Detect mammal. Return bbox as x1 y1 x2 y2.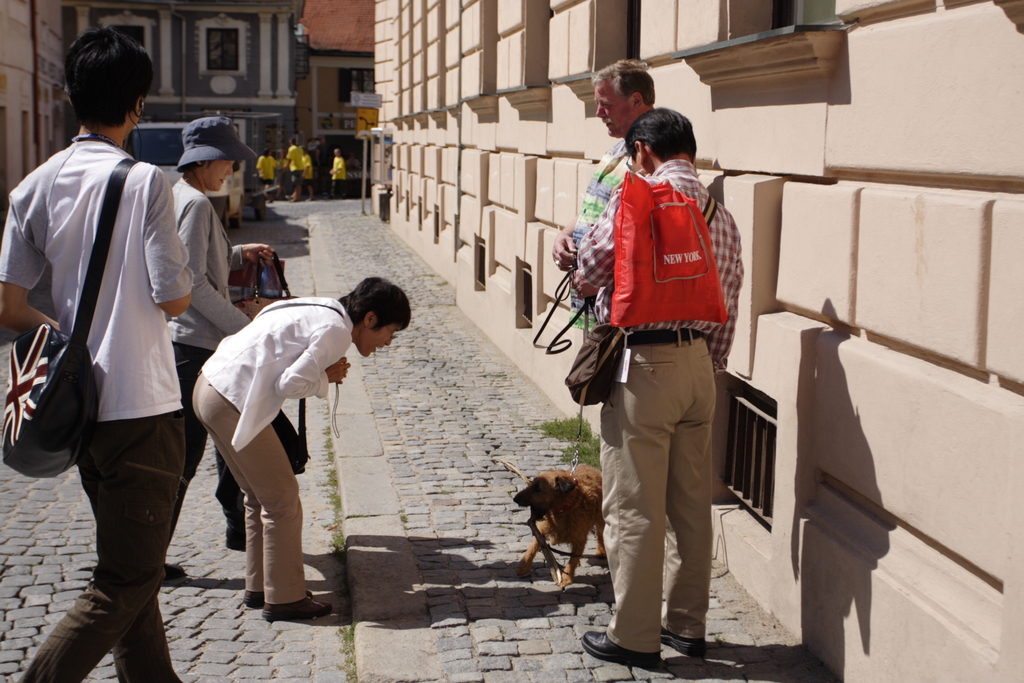
306 147 315 202.
